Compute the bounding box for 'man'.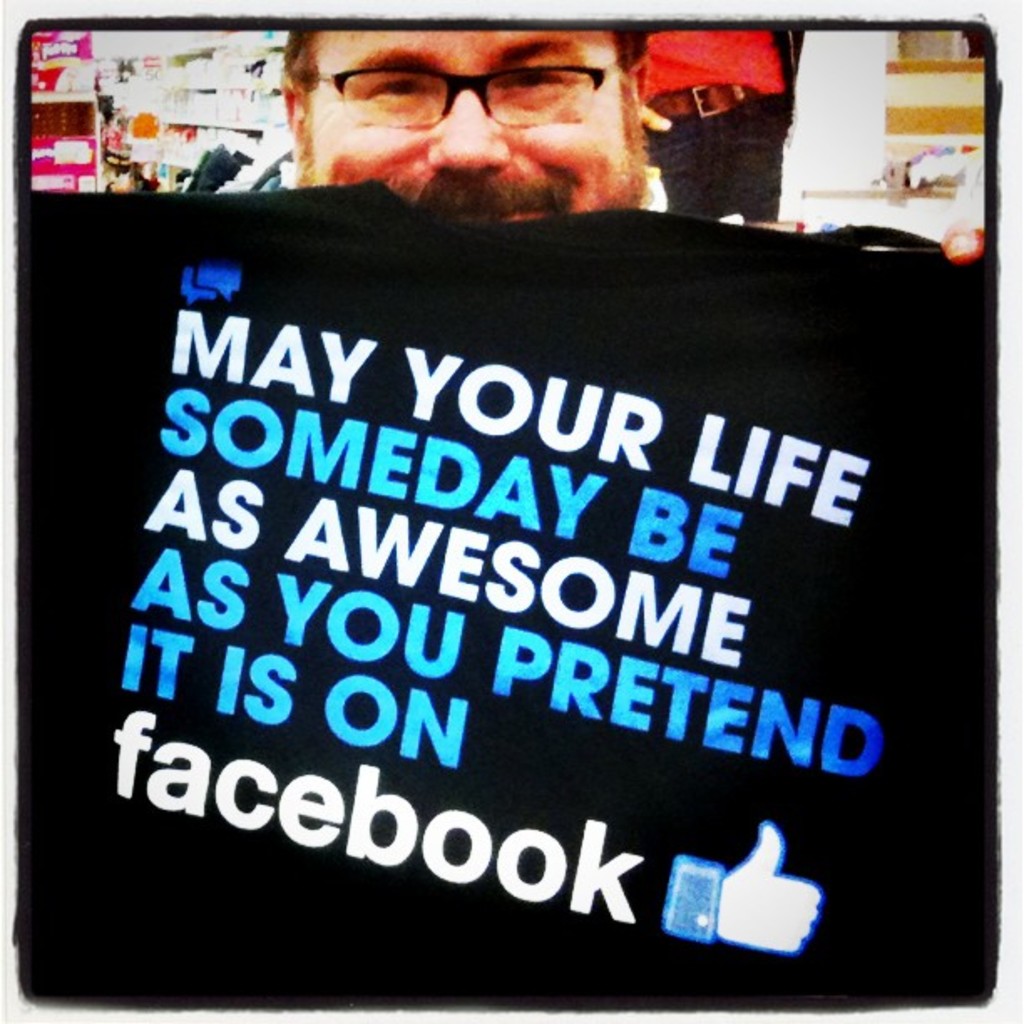
BBox(274, 27, 649, 223).
